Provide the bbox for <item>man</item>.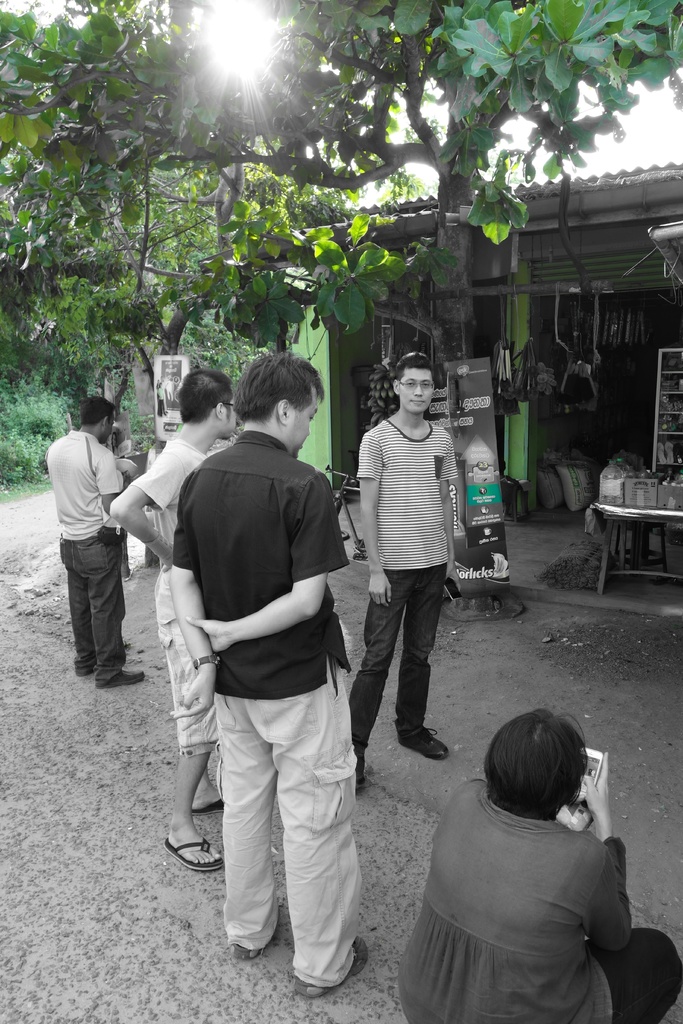
<box>42,394,144,688</box>.
